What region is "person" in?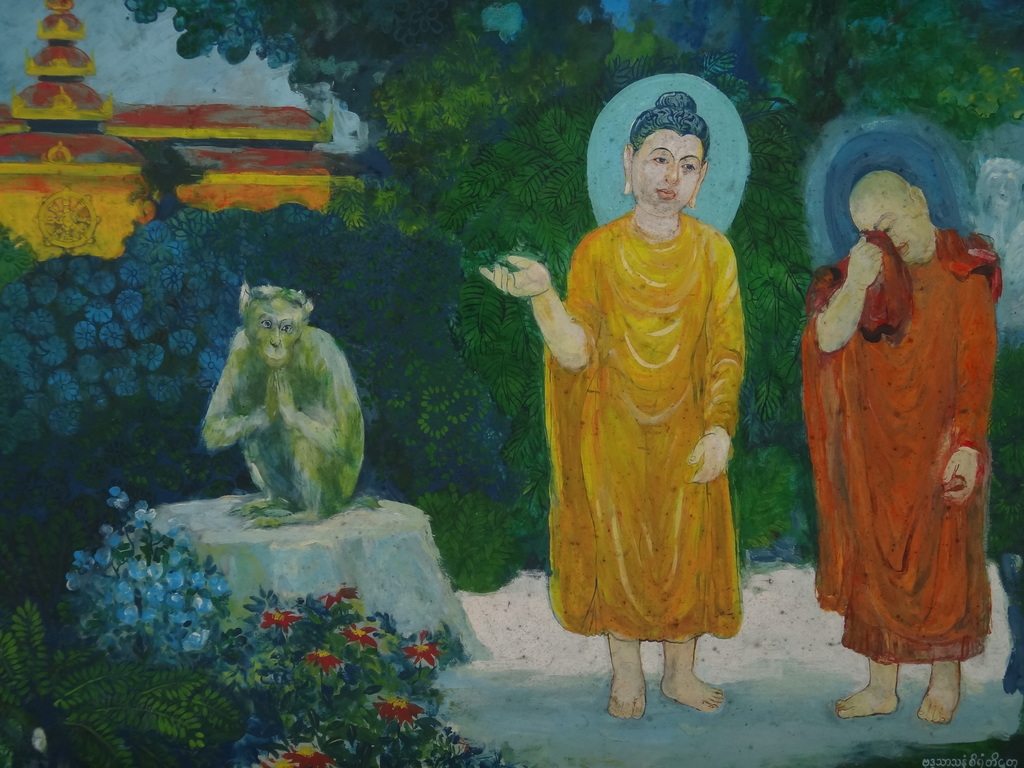
(801,168,1003,725).
